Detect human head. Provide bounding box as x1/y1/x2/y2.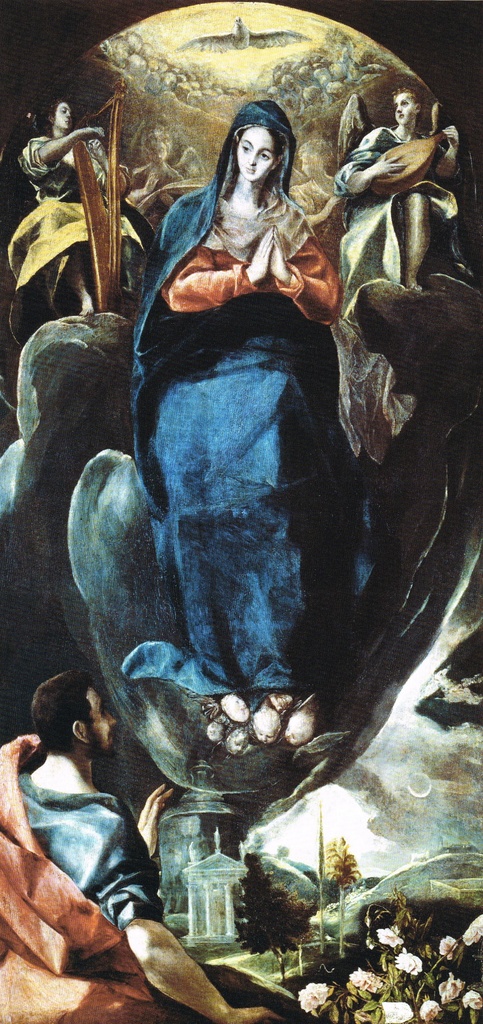
43/99/76/132.
